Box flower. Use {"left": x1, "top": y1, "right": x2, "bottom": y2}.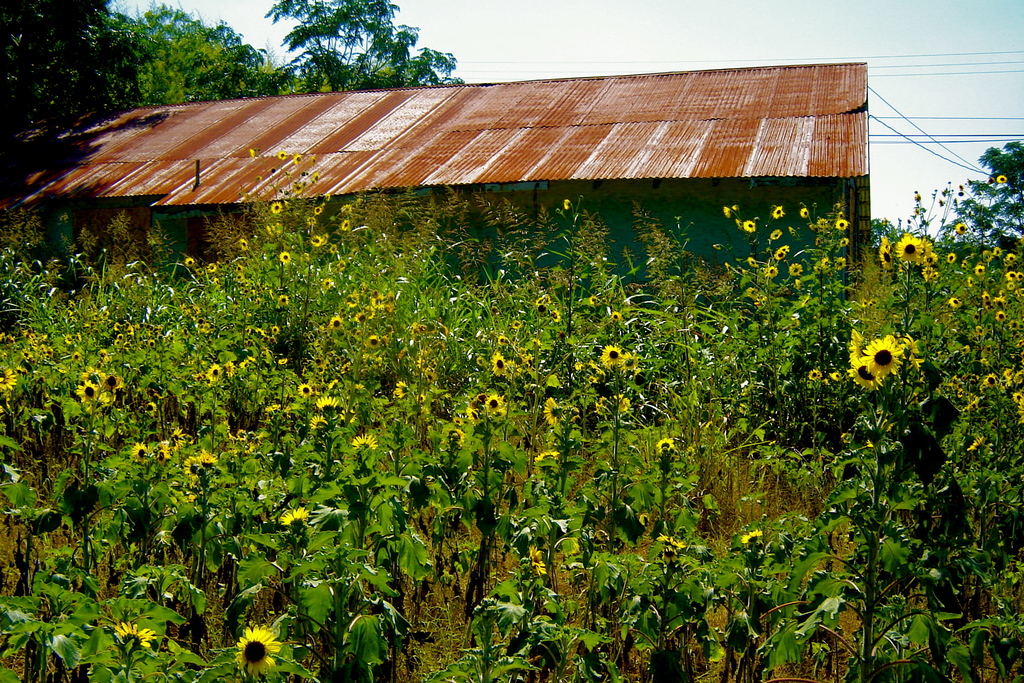
{"left": 231, "top": 621, "right": 291, "bottom": 679}.
